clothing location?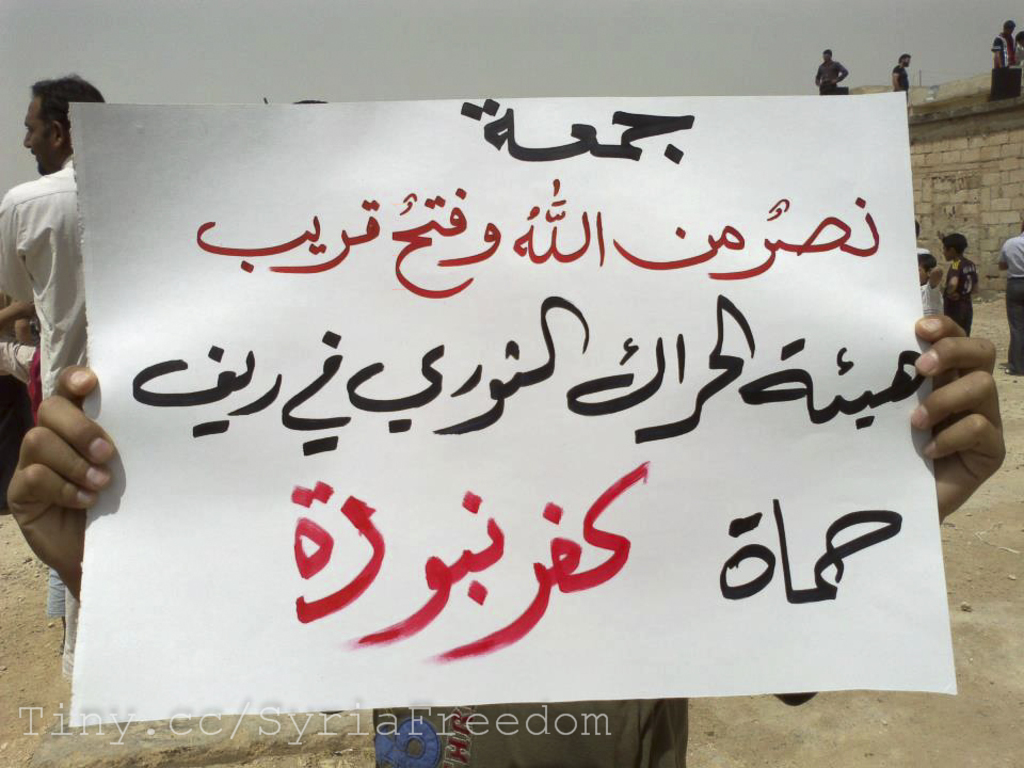
BBox(988, 28, 1014, 97)
